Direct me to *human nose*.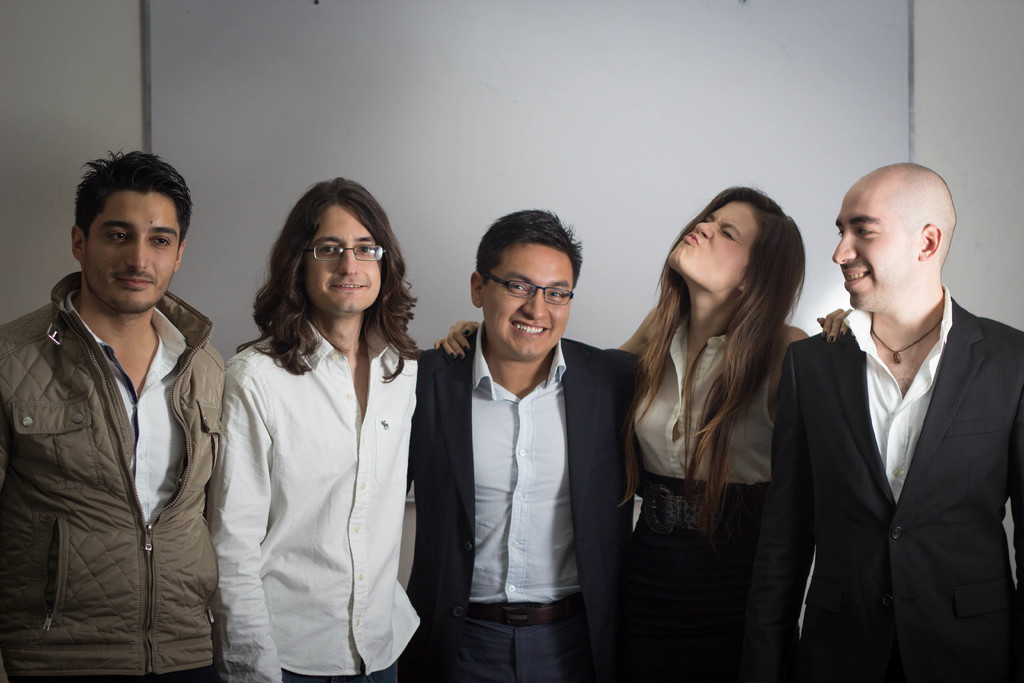
Direction: (830,234,856,265).
